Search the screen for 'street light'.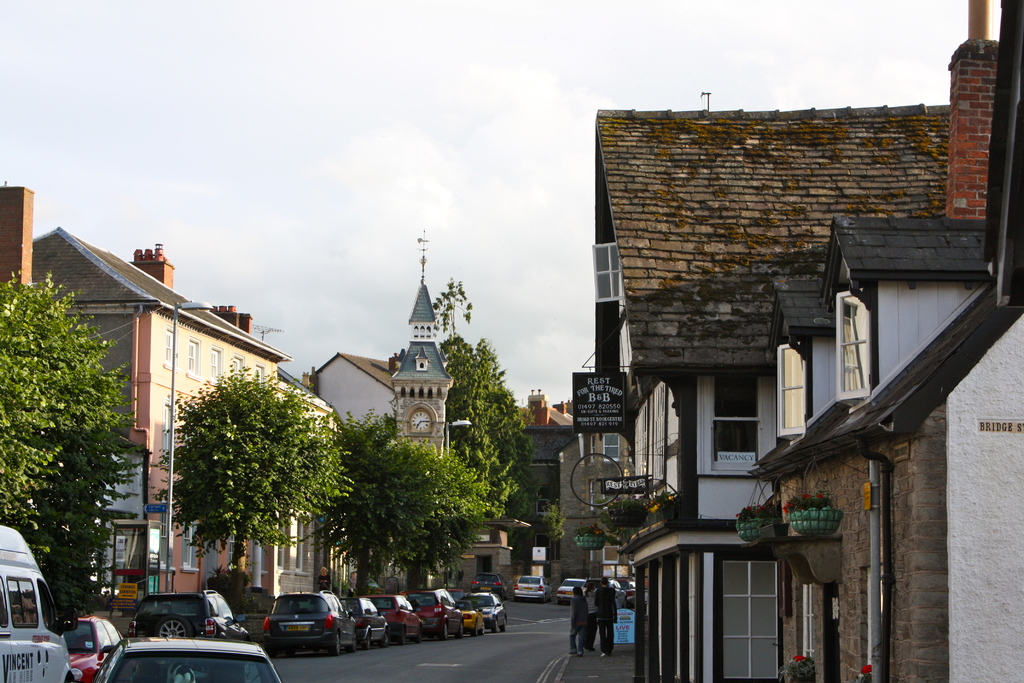
Found at 161,295,218,600.
